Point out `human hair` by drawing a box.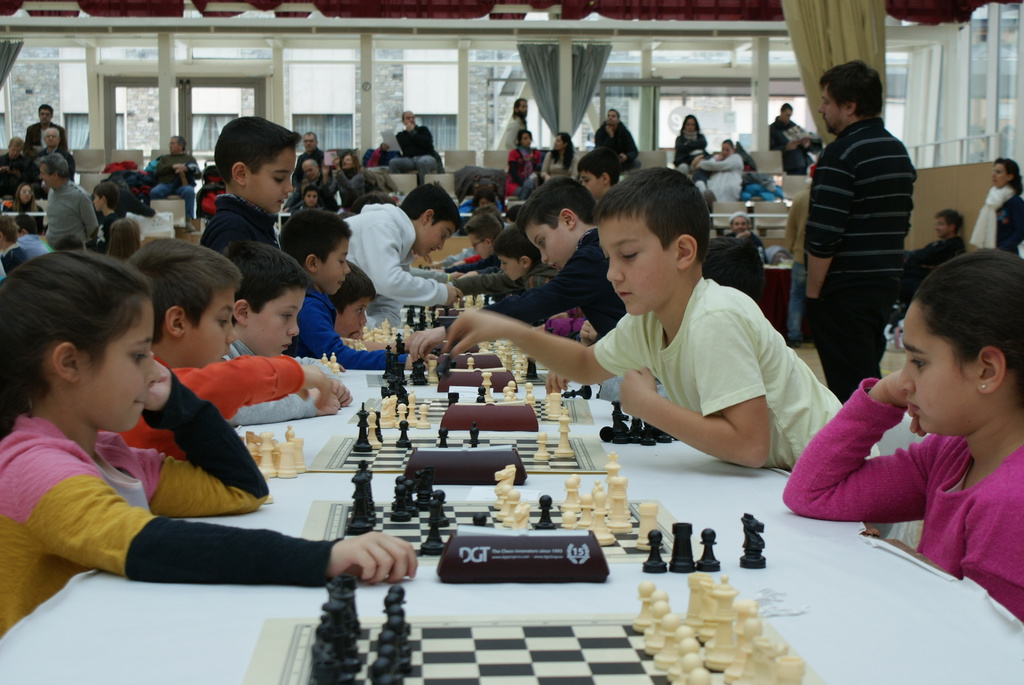
35/150/69/176.
